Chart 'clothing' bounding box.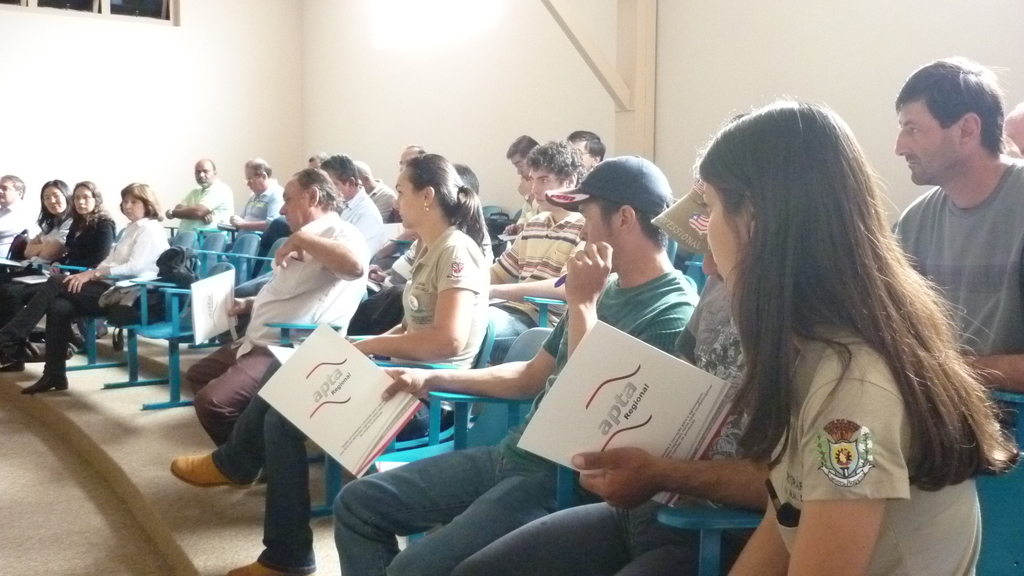
Charted: <bbox>380, 178, 397, 227</bbox>.
